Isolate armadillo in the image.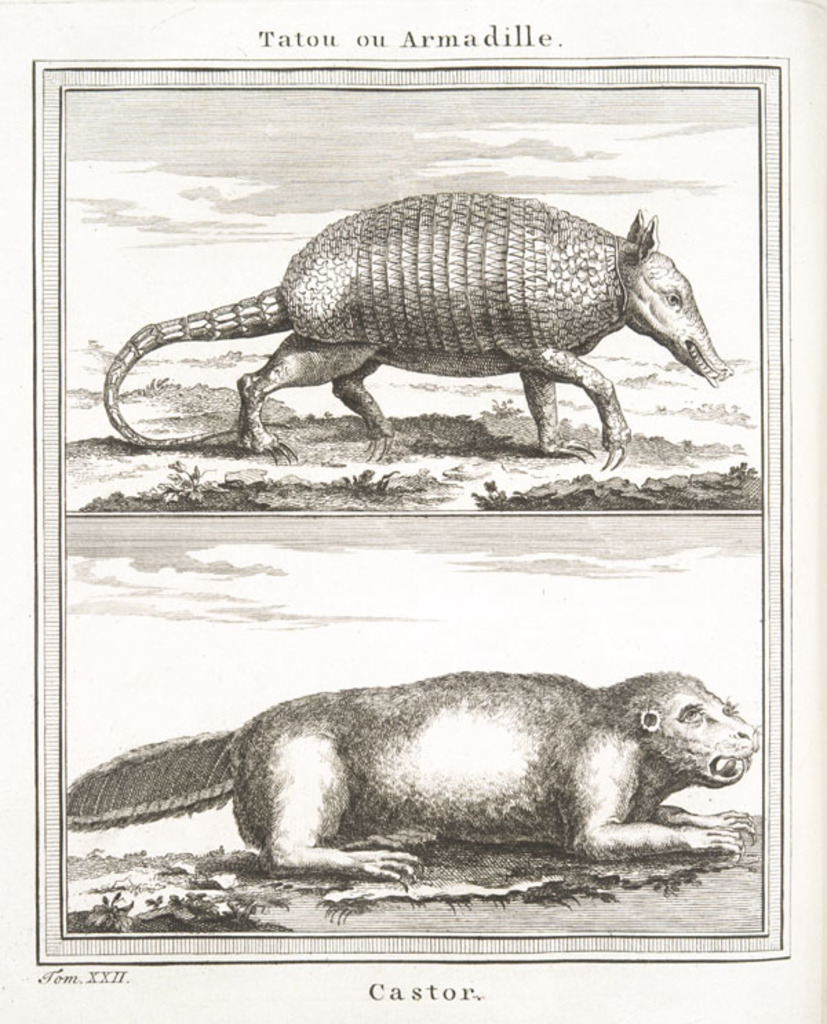
Isolated region: (99,189,726,469).
